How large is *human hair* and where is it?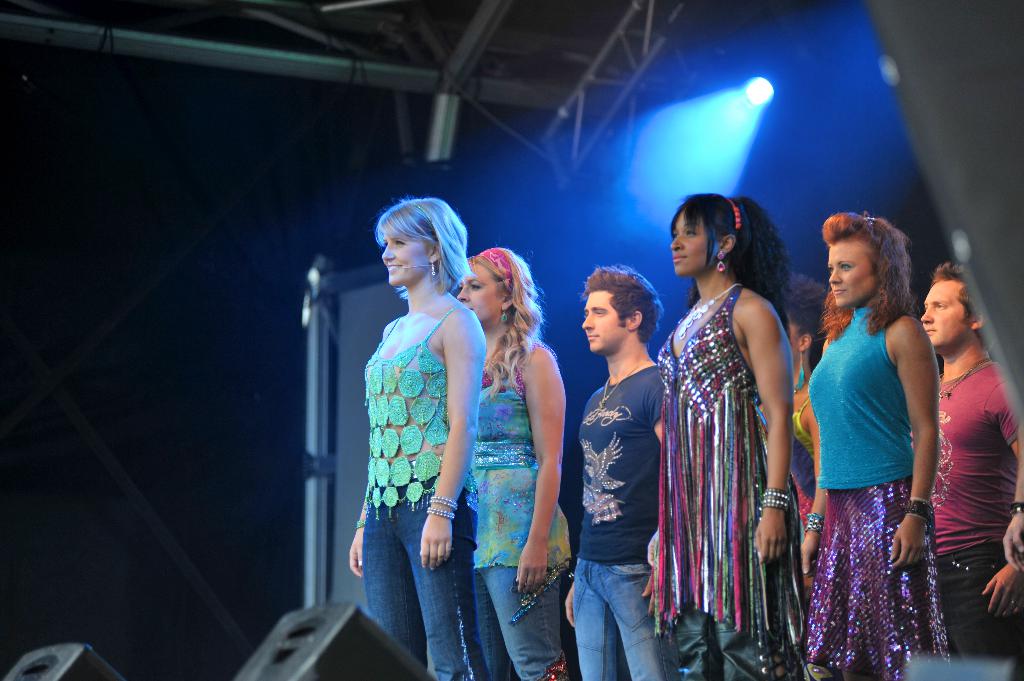
Bounding box: [x1=810, y1=209, x2=929, y2=337].
